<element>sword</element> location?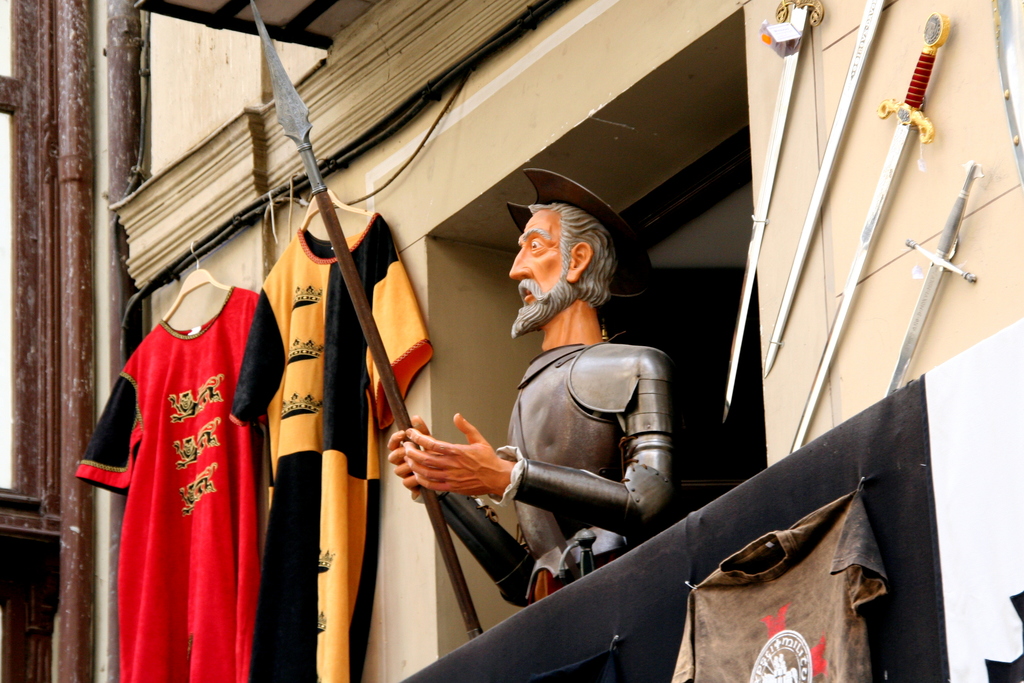
<region>762, 0, 882, 375</region>
